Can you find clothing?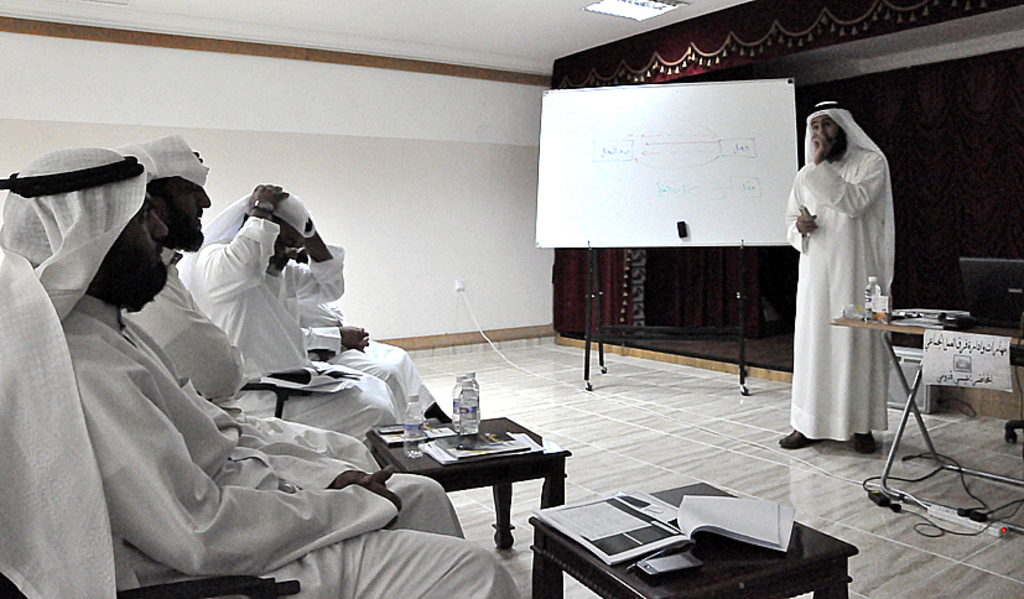
Yes, bounding box: [x1=797, y1=124, x2=900, y2=449].
